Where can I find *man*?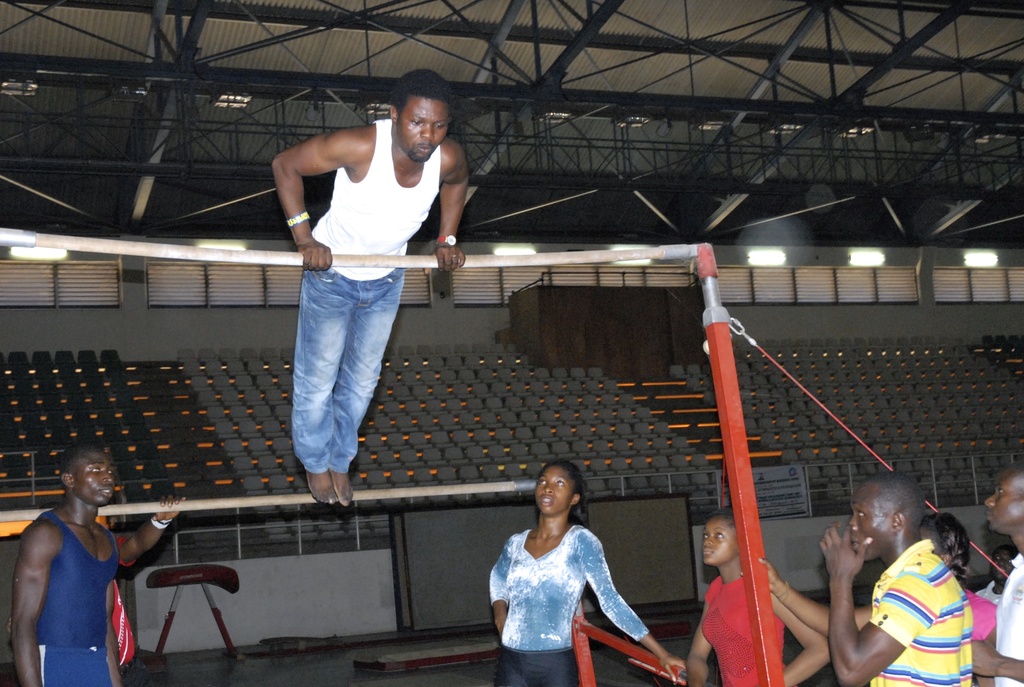
You can find it at 10 443 120 686.
